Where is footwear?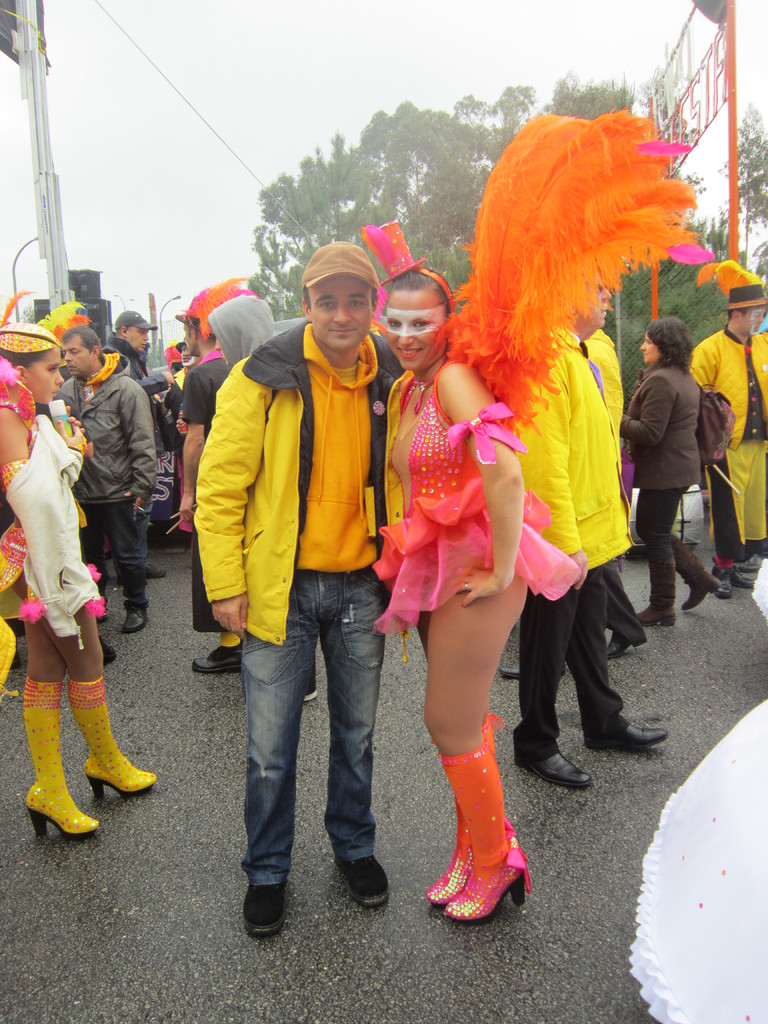
locate(499, 665, 522, 680).
